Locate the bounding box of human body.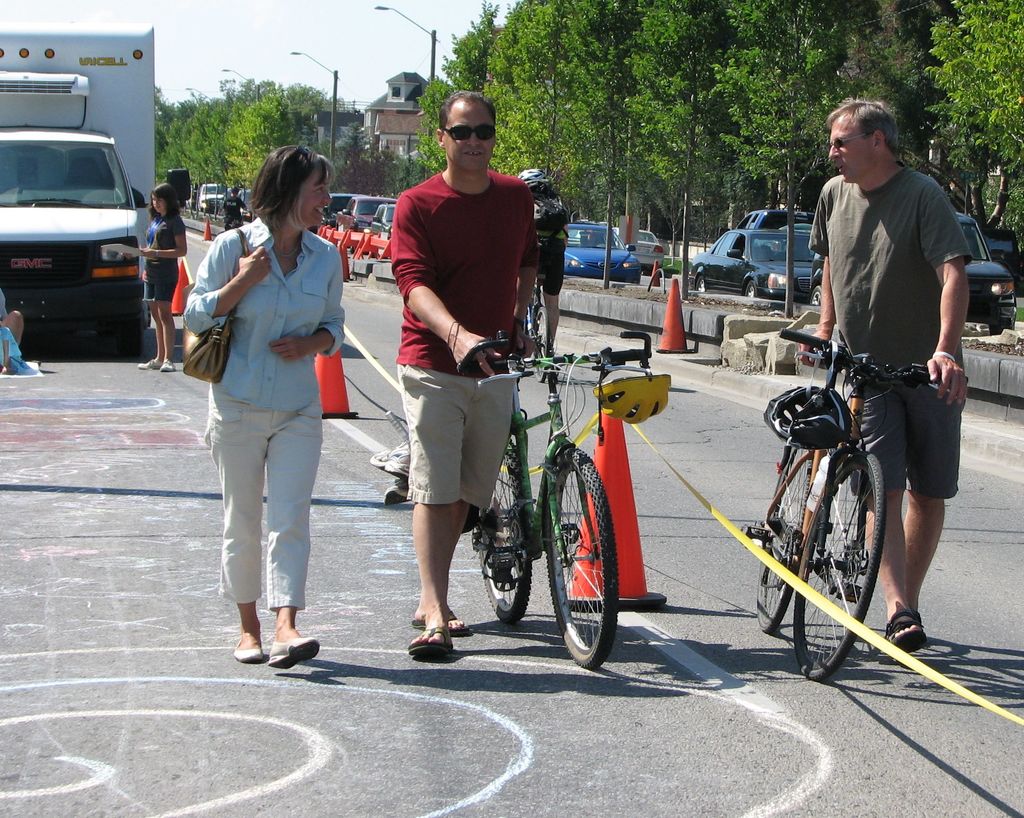
Bounding box: {"left": 218, "top": 196, "right": 243, "bottom": 231}.
